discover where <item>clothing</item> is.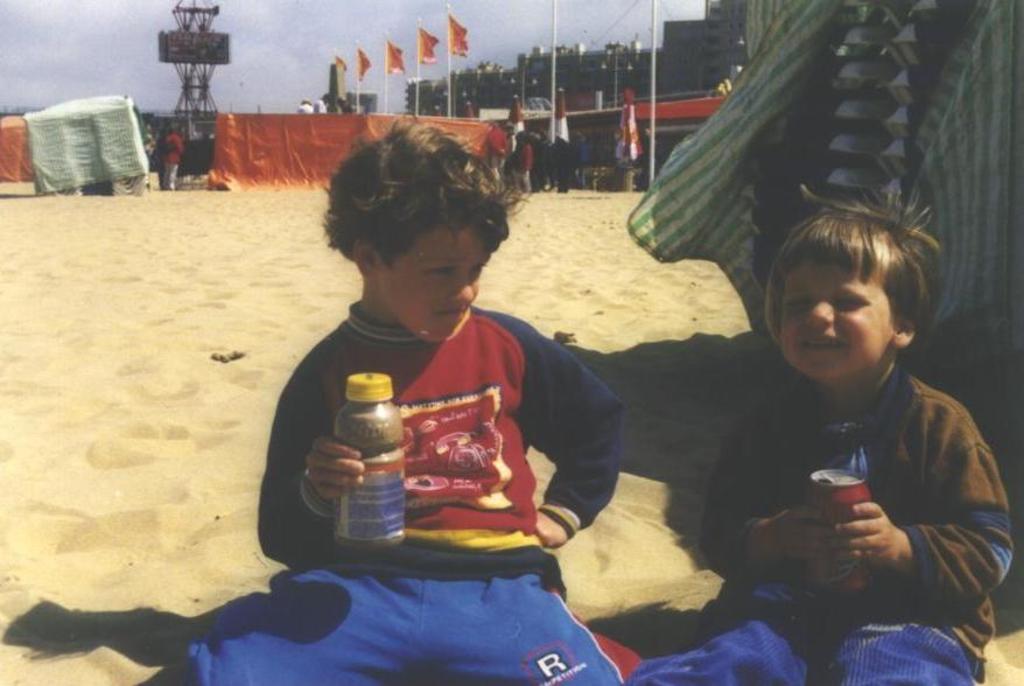
Discovered at 161 131 188 189.
